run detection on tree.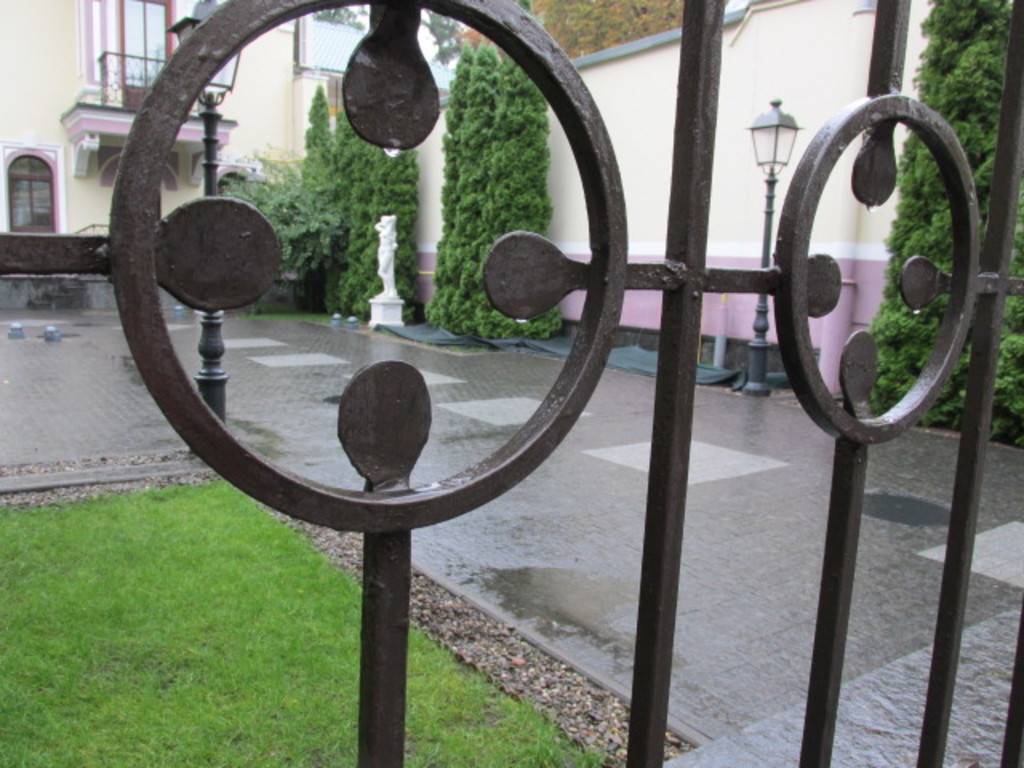
Result: BBox(859, 0, 1022, 440).
